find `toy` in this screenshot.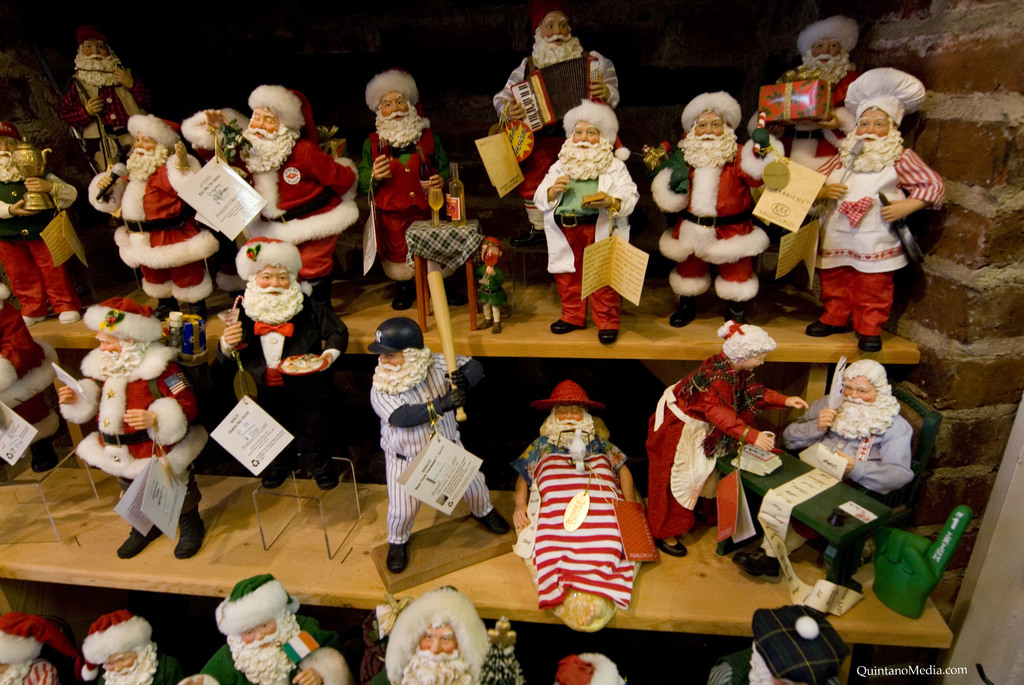
The bounding box for `toy` is x1=343 y1=70 x2=458 y2=319.
